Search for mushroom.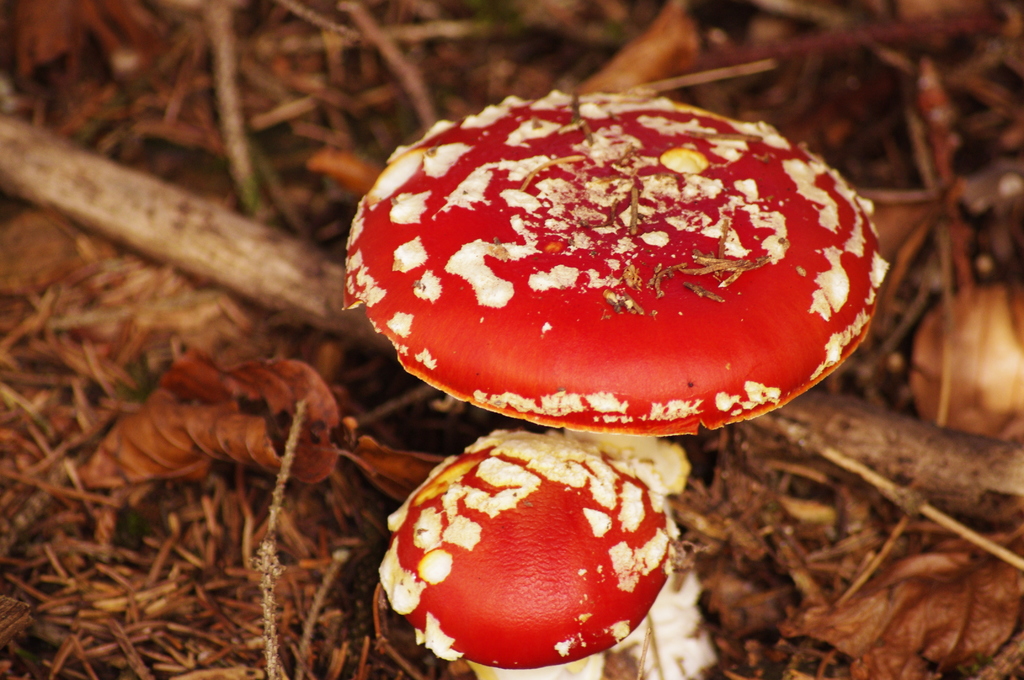
Found at 376/430/678/679.
